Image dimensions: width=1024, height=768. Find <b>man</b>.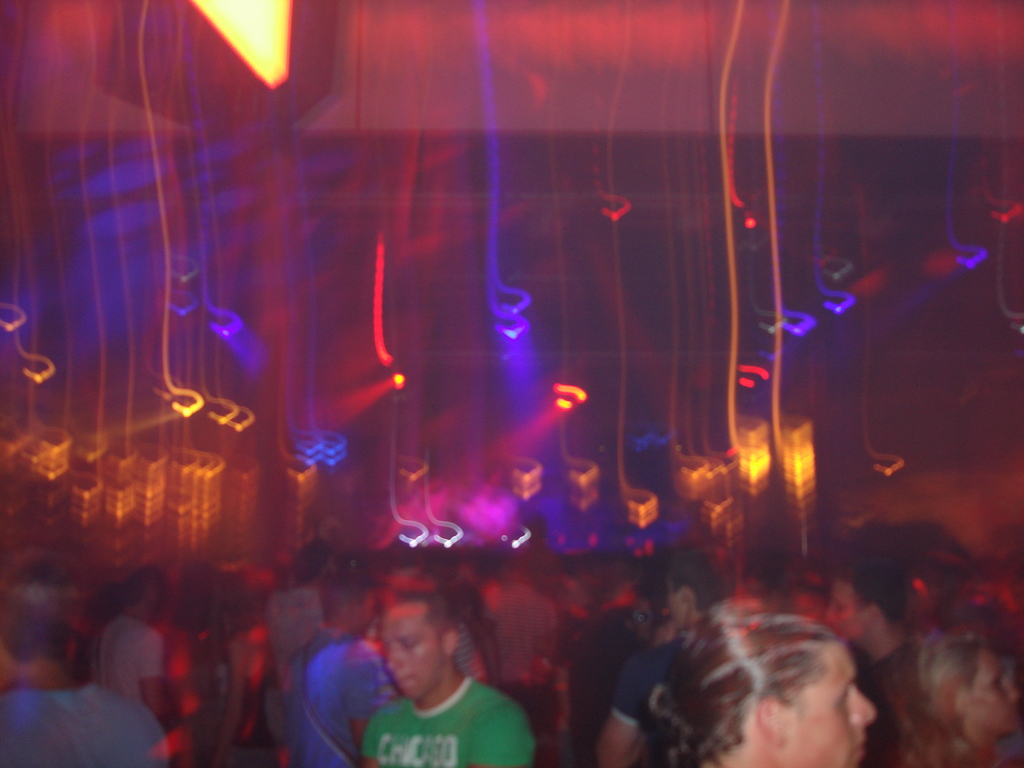
region(0, 601, 174, 767).
